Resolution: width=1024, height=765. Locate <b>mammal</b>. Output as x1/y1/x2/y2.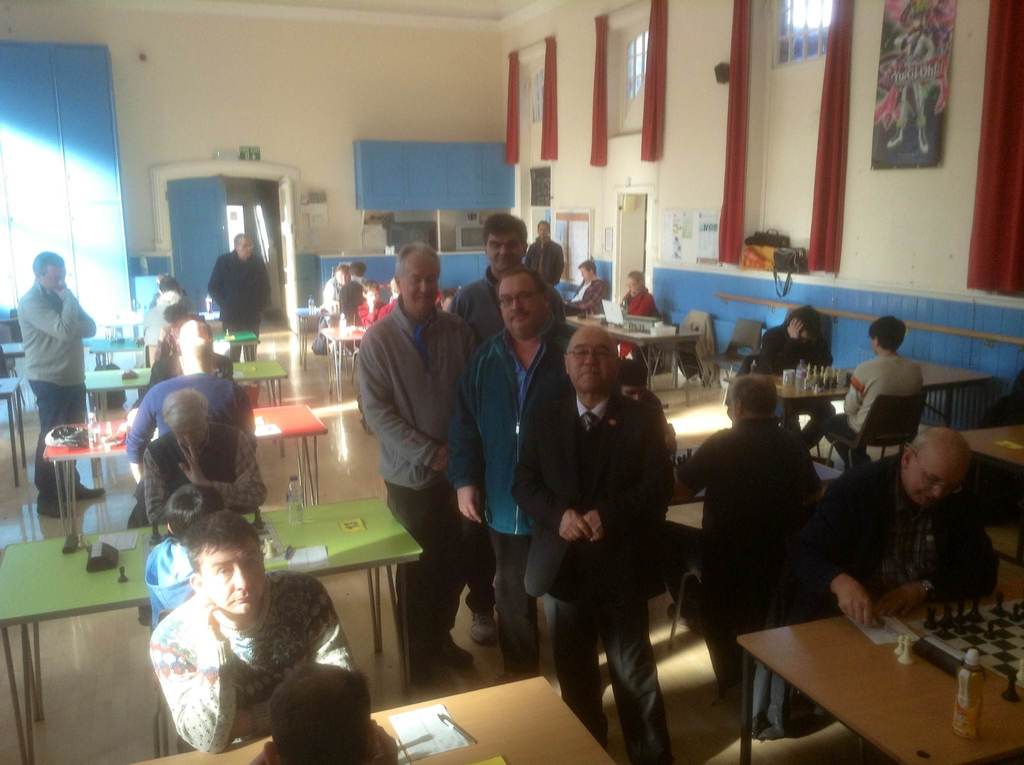
669/372/829/686.
